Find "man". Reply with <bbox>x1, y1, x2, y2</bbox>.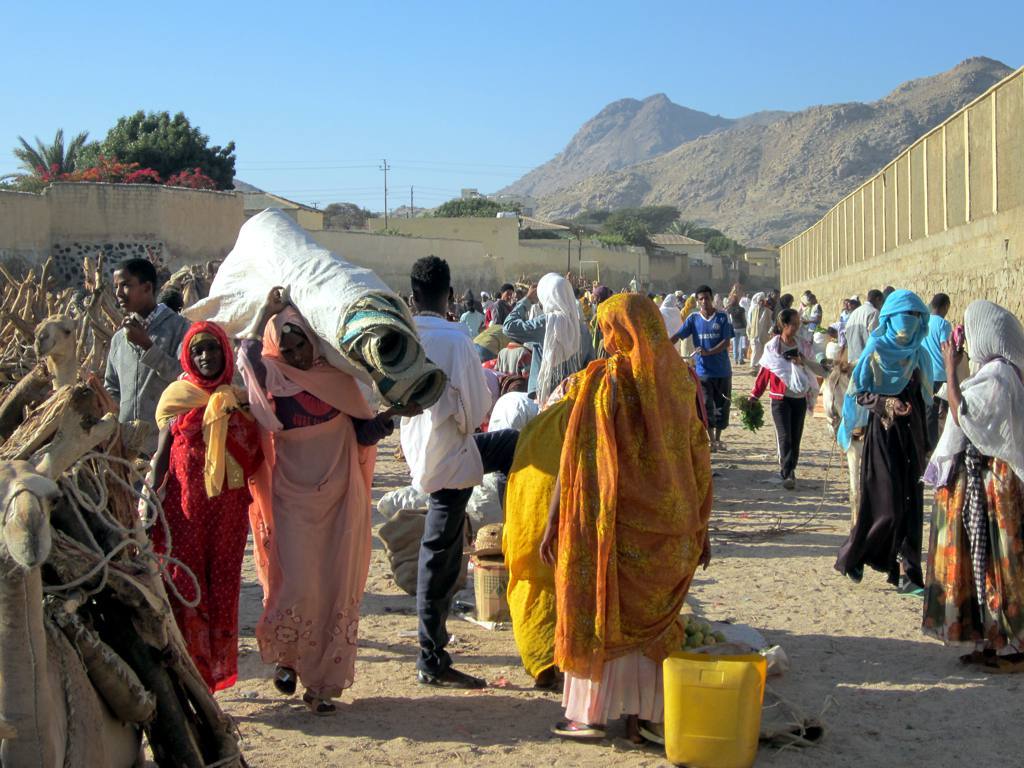
<bbox>669, 285, 747, 457</bbox>.
